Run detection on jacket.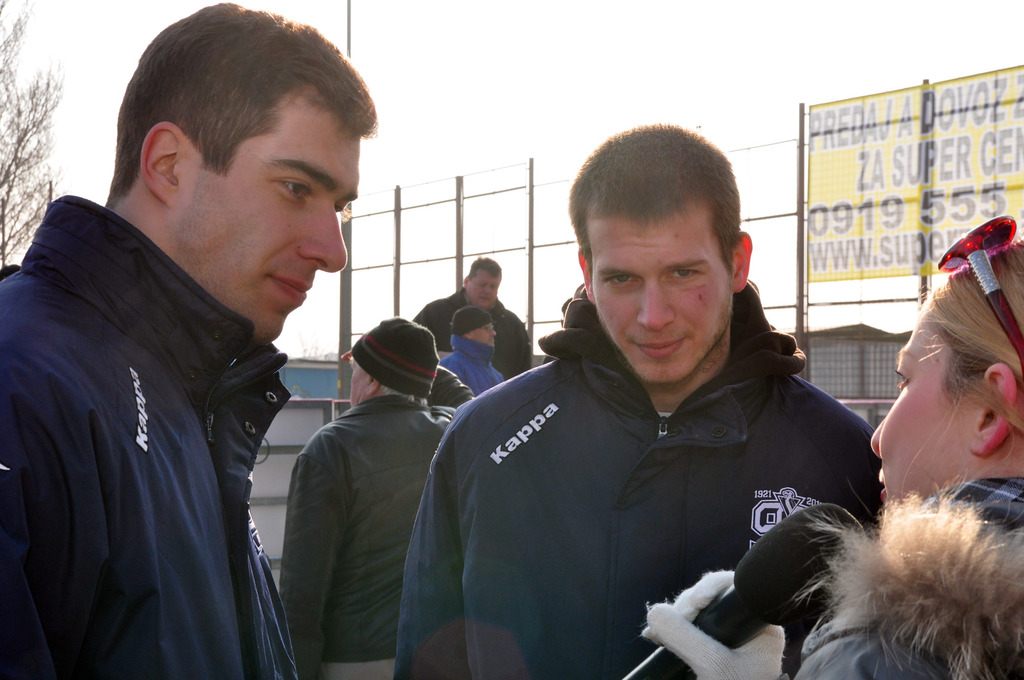
Result: box=[0, 189, 305, 675].
